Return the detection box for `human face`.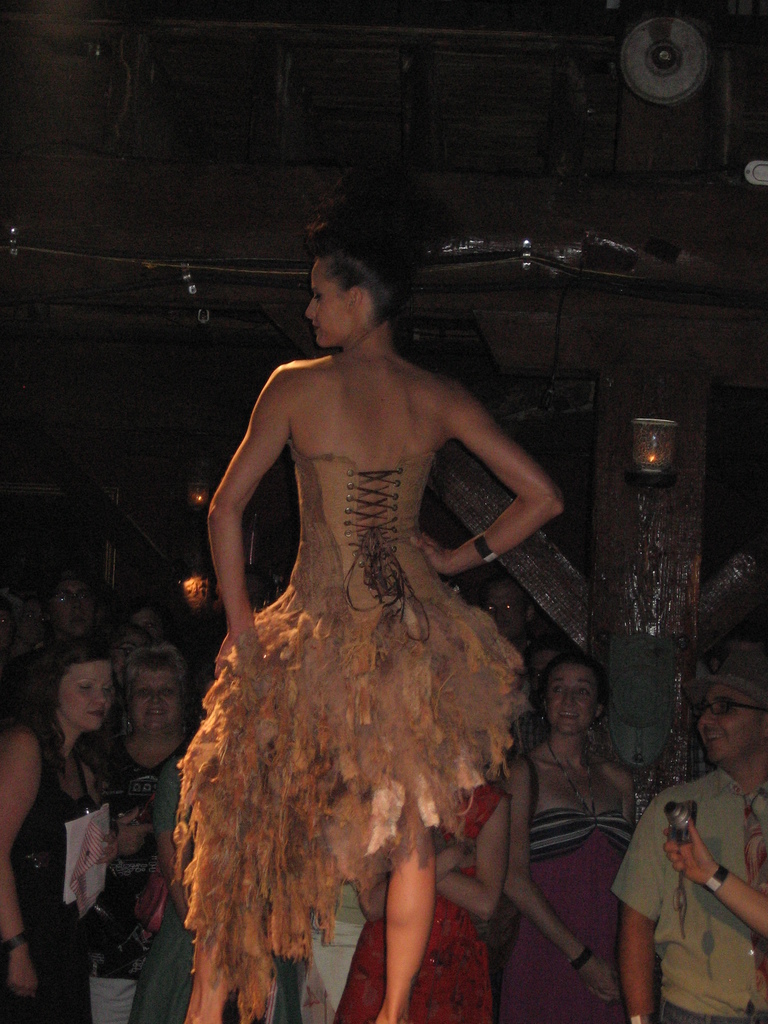
rect(483, 582, 532, 636).
